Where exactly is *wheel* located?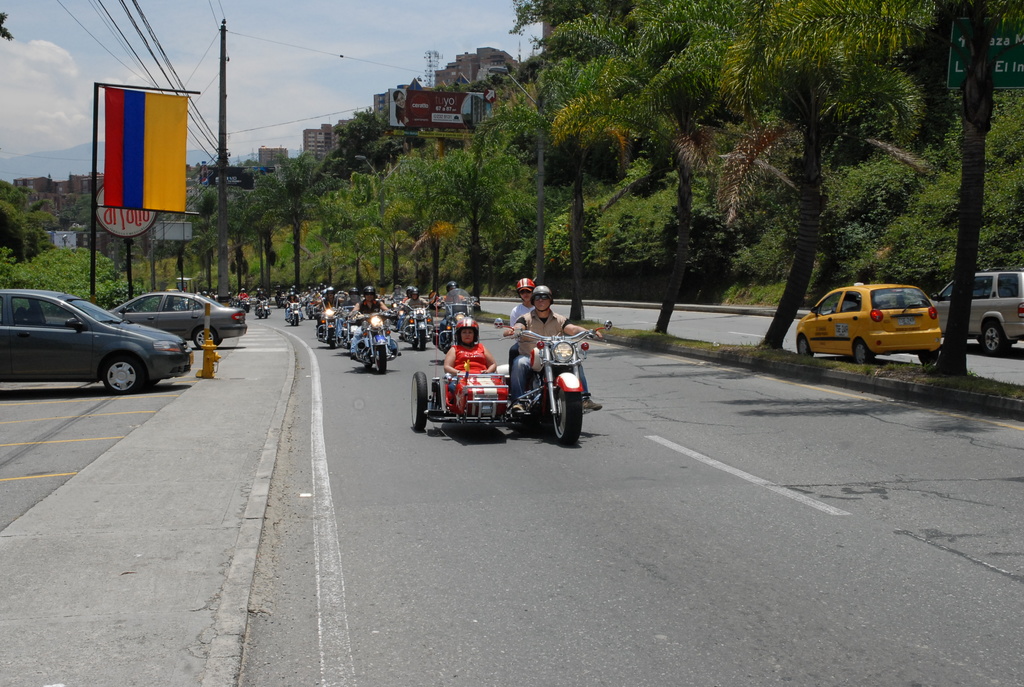
Its bounding box is <box>360,363,374,371</box>.
